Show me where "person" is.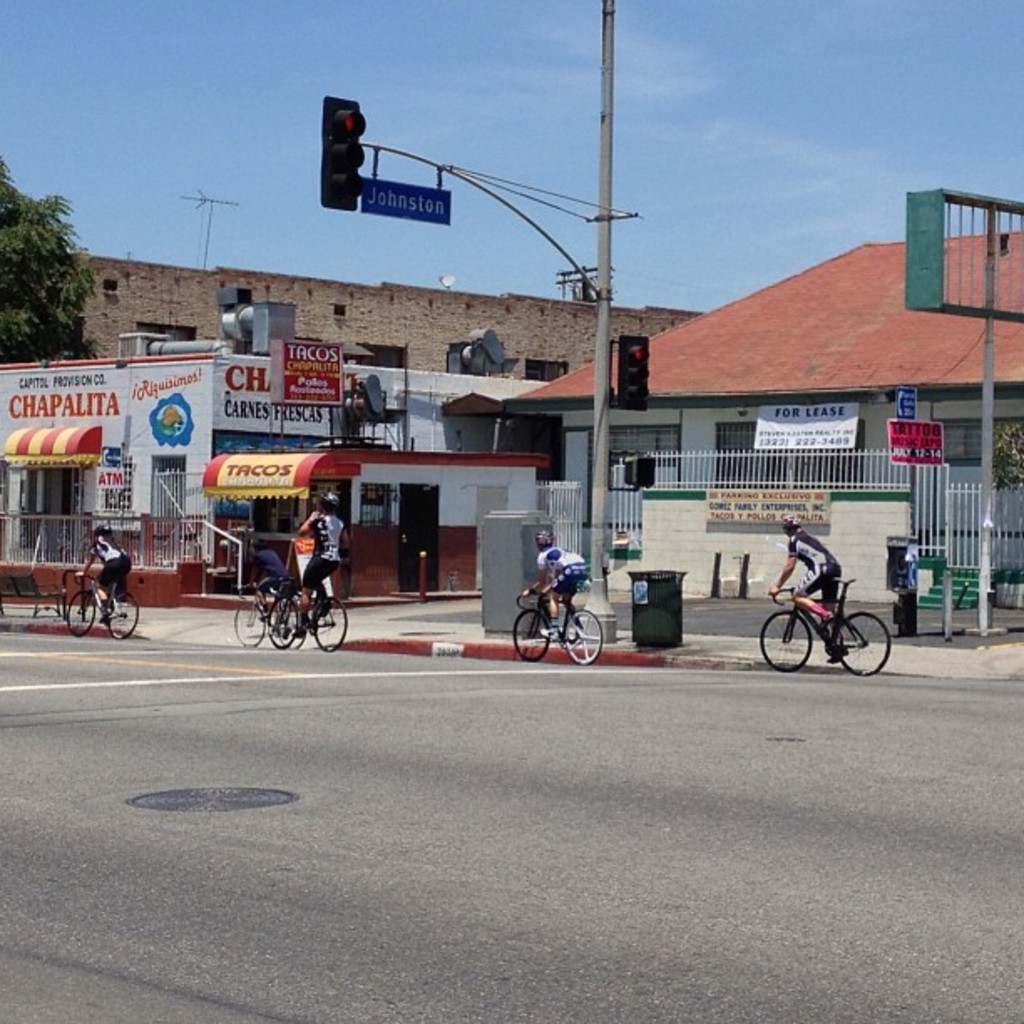
"person" is at l=248, t=534, r=291, b=616.
